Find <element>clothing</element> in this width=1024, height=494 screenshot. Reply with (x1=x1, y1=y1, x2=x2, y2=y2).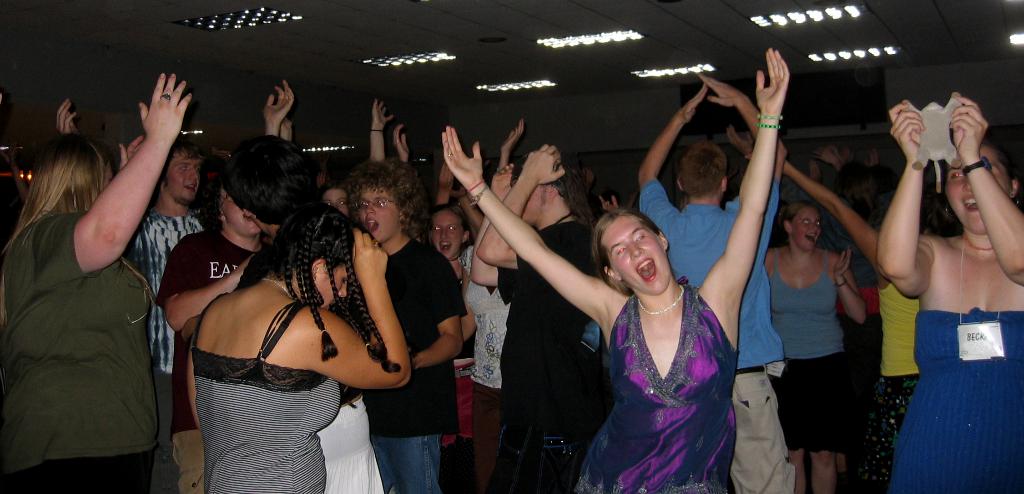
(x1=136, y1=204, x2=207, y2=493).
